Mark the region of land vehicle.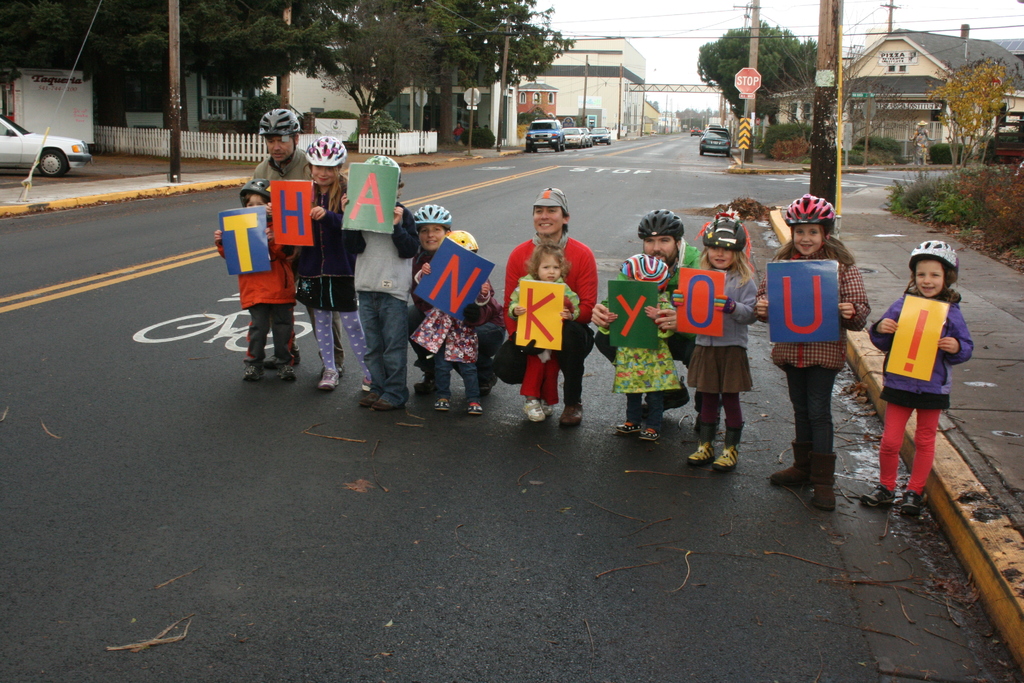
Region: (x1=568, y1=128, x2=589, y2=143).
